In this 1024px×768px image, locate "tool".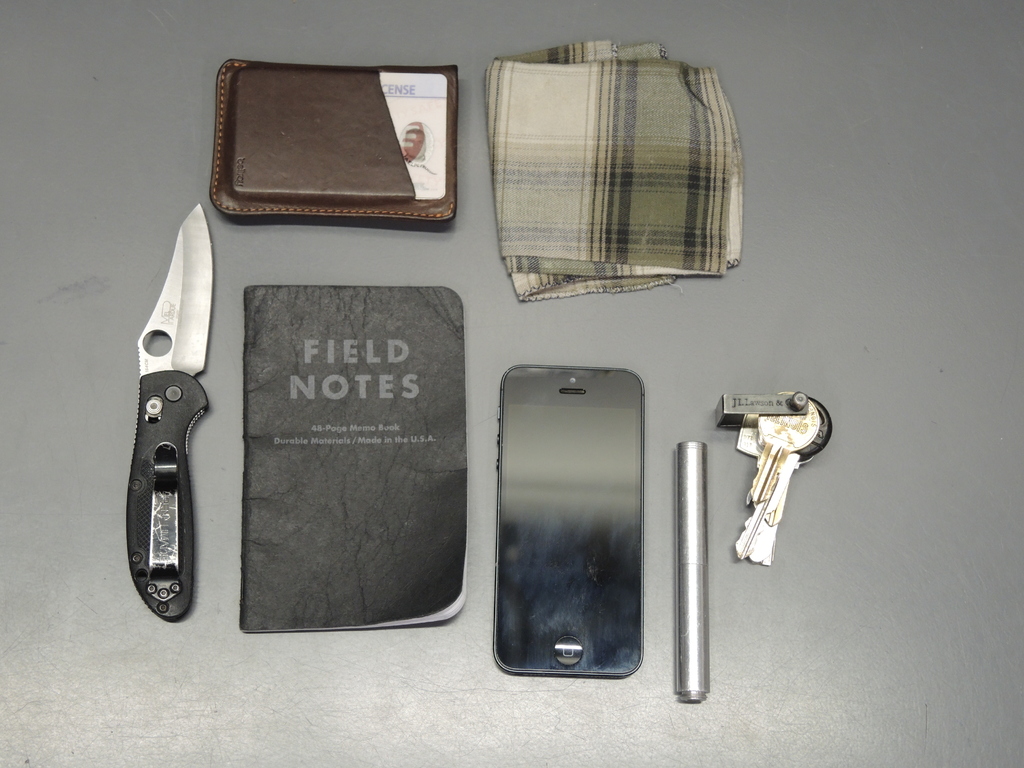
Bounding box: (109, 203, 234, 636).
